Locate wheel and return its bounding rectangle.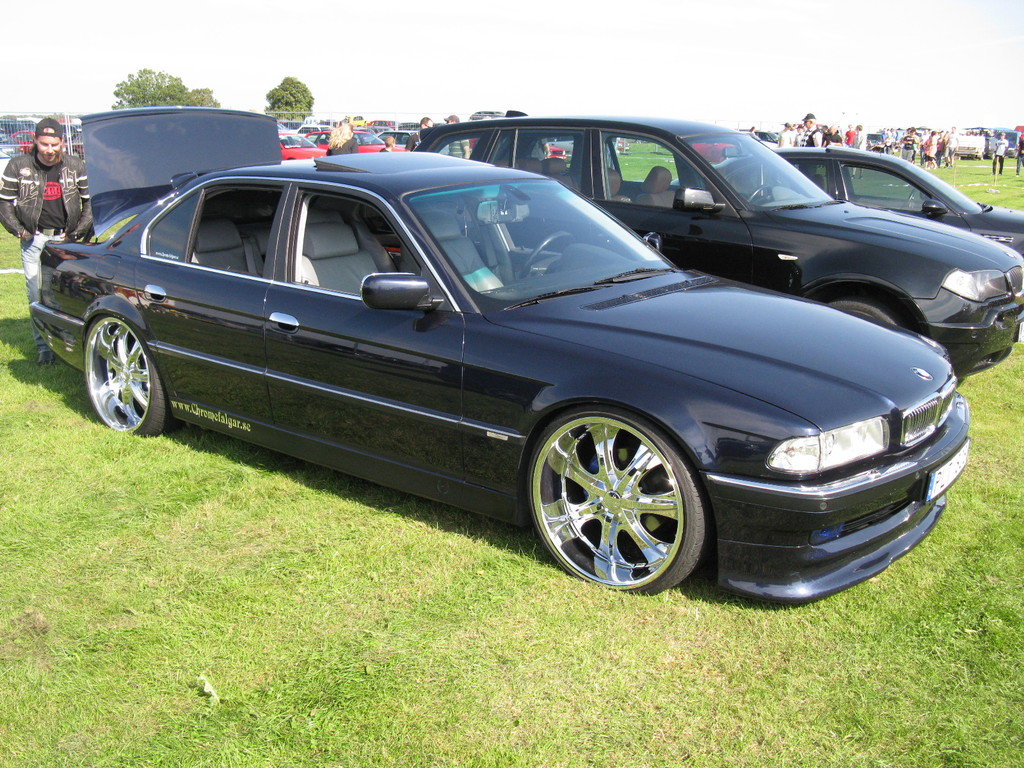
locate(903, 190, 919, 205).
